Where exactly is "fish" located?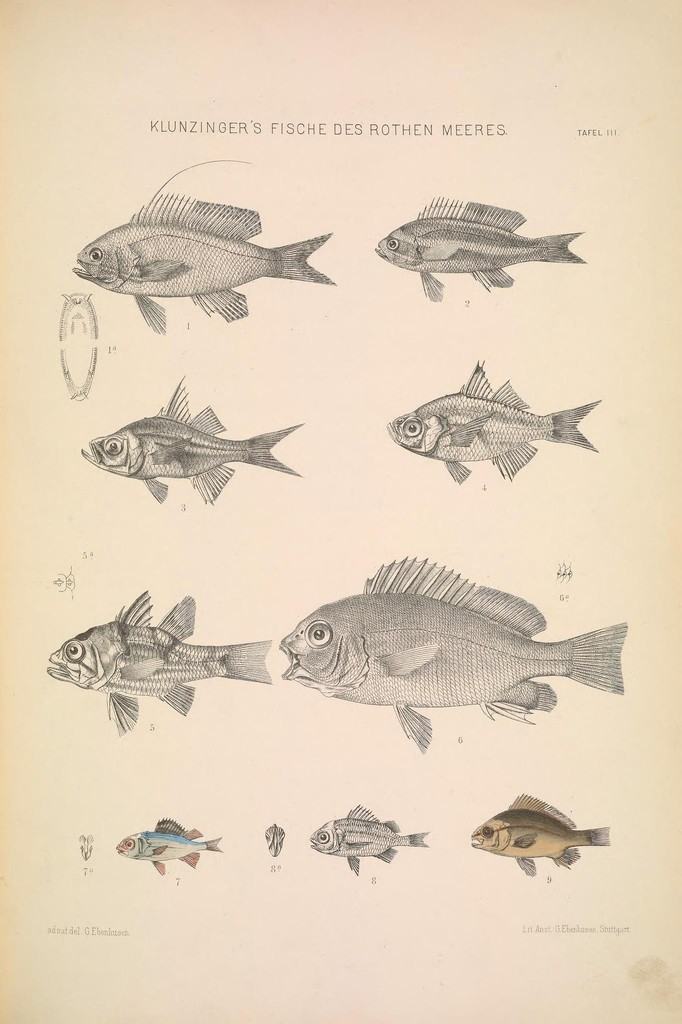
Its bounding box is (83,375,300,508).
